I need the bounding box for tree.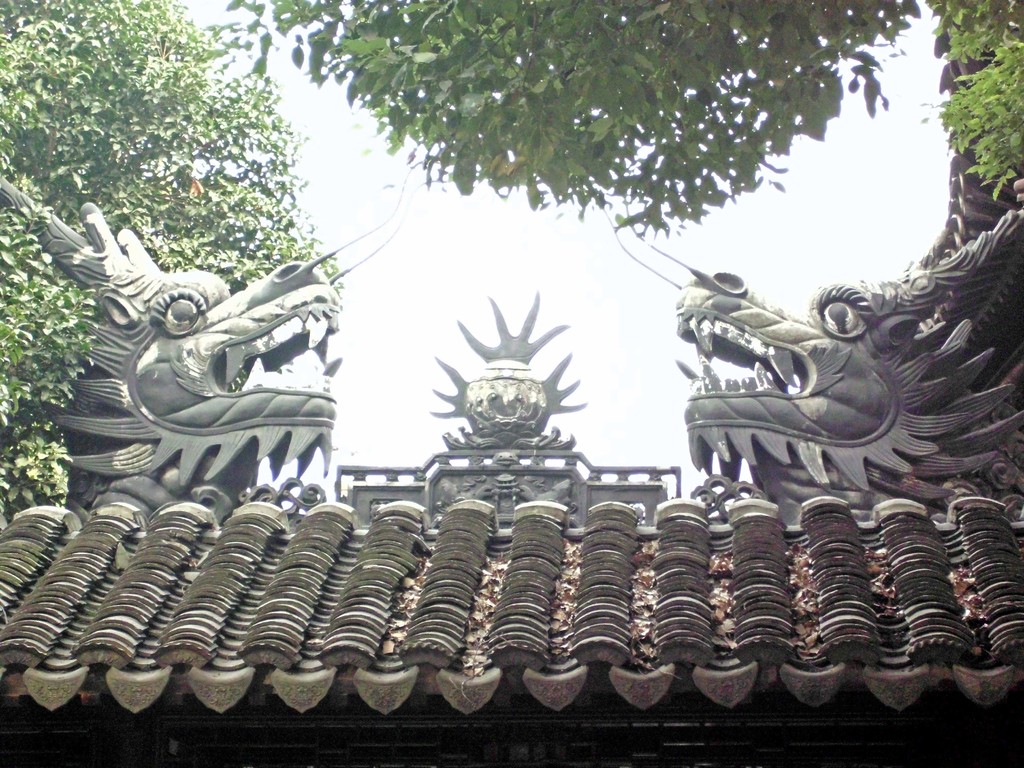
Here it is: rect(214, 0, 923, 249).
